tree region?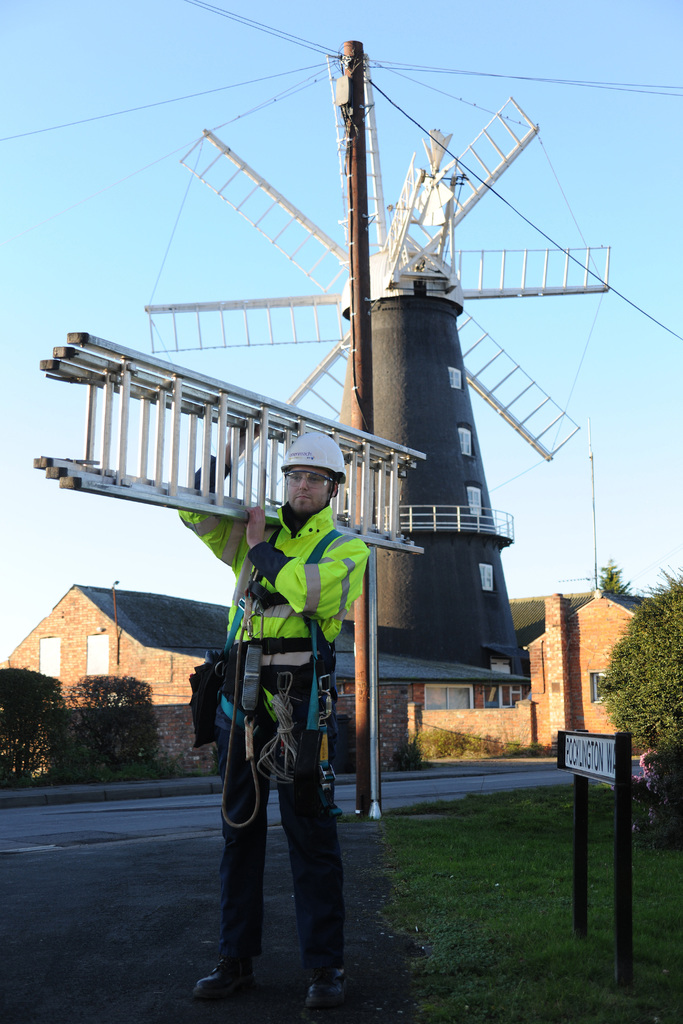
<box>594,563,621,602</box>
